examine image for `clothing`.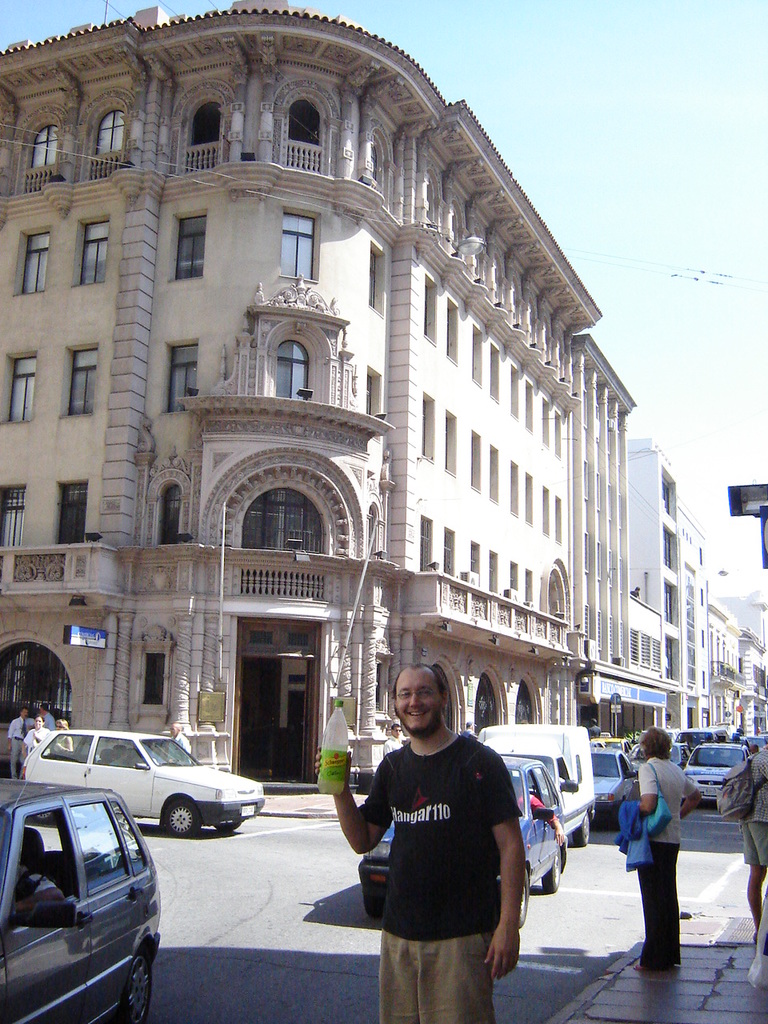
Examination result: x1=733, y1=732, x2=767, y2=871.
